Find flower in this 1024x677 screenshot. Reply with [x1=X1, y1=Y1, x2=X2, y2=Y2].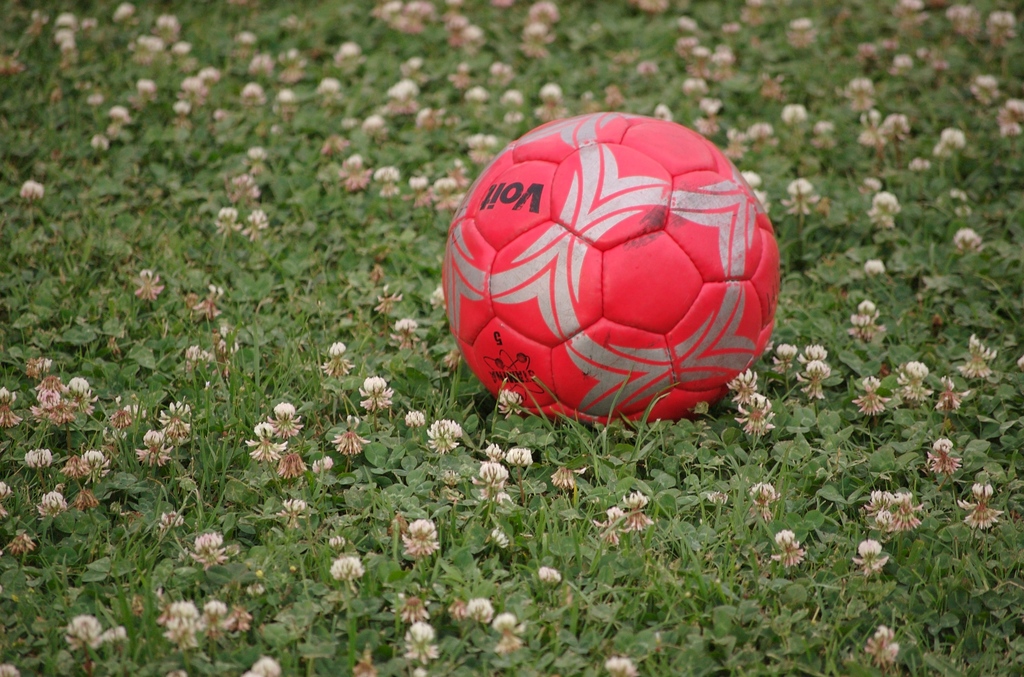
[x1=948, y1=188, x2=971, y2=203].
